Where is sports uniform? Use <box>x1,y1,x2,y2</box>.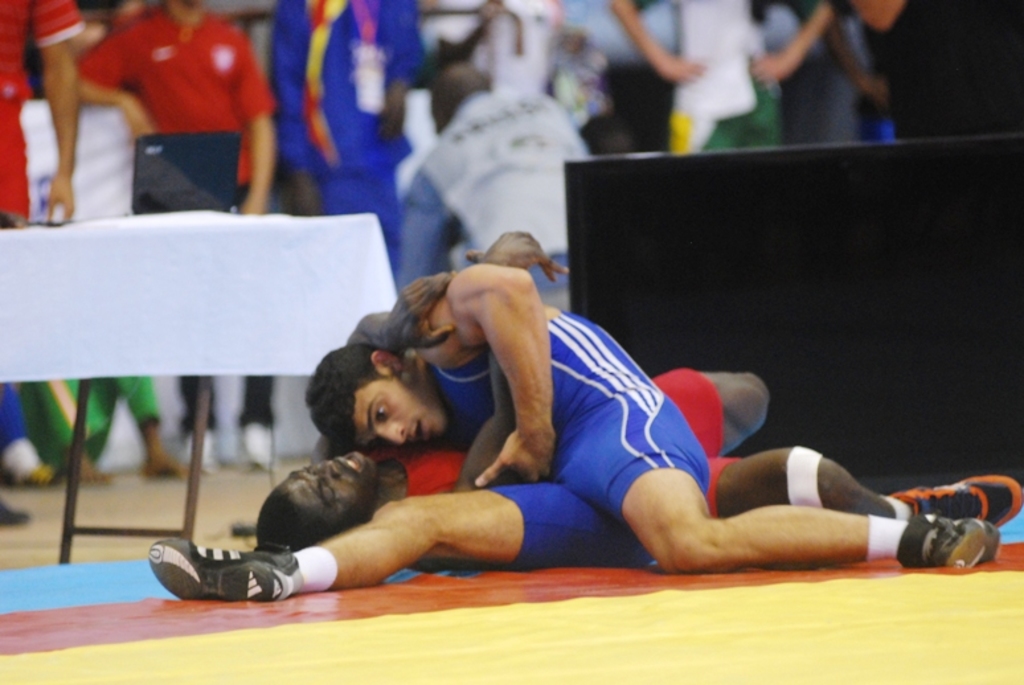
<box>0,0,89,216</box>.
